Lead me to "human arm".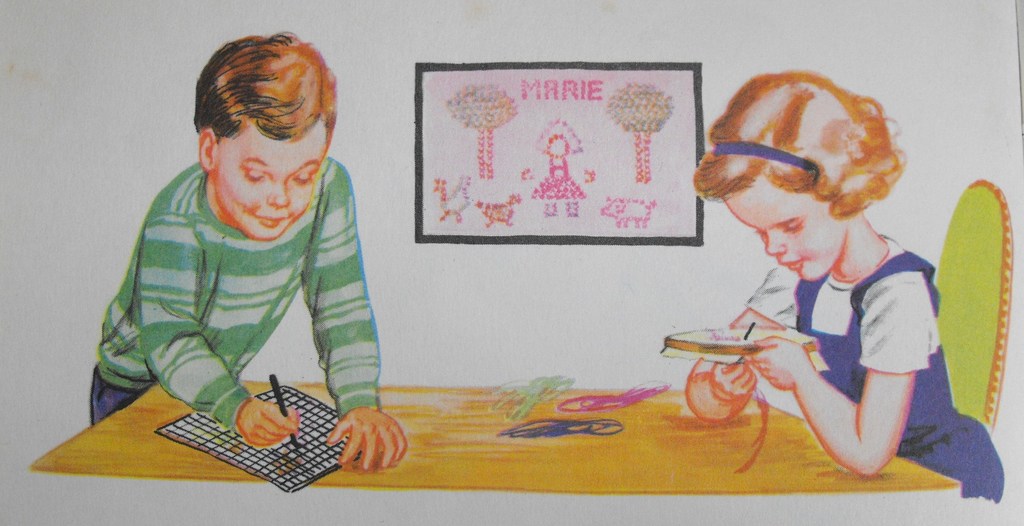
Lead to <box>756,306,925,460</box>.
